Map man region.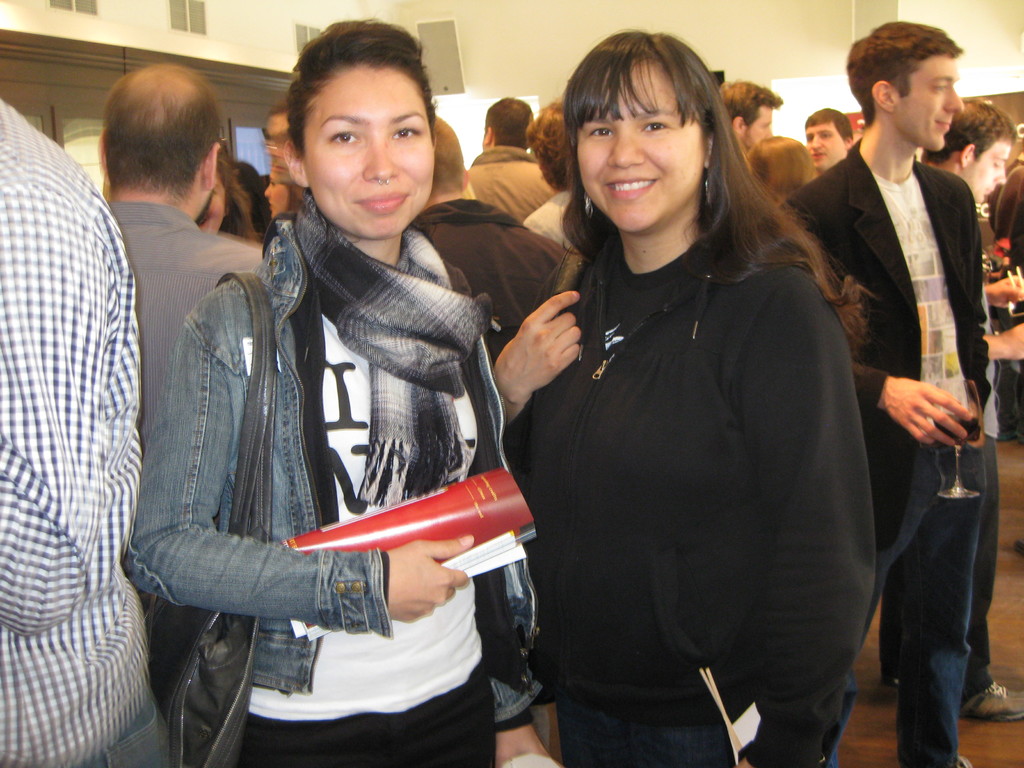
Mapped to (left=713, top=77, right=788, bottom=151).
